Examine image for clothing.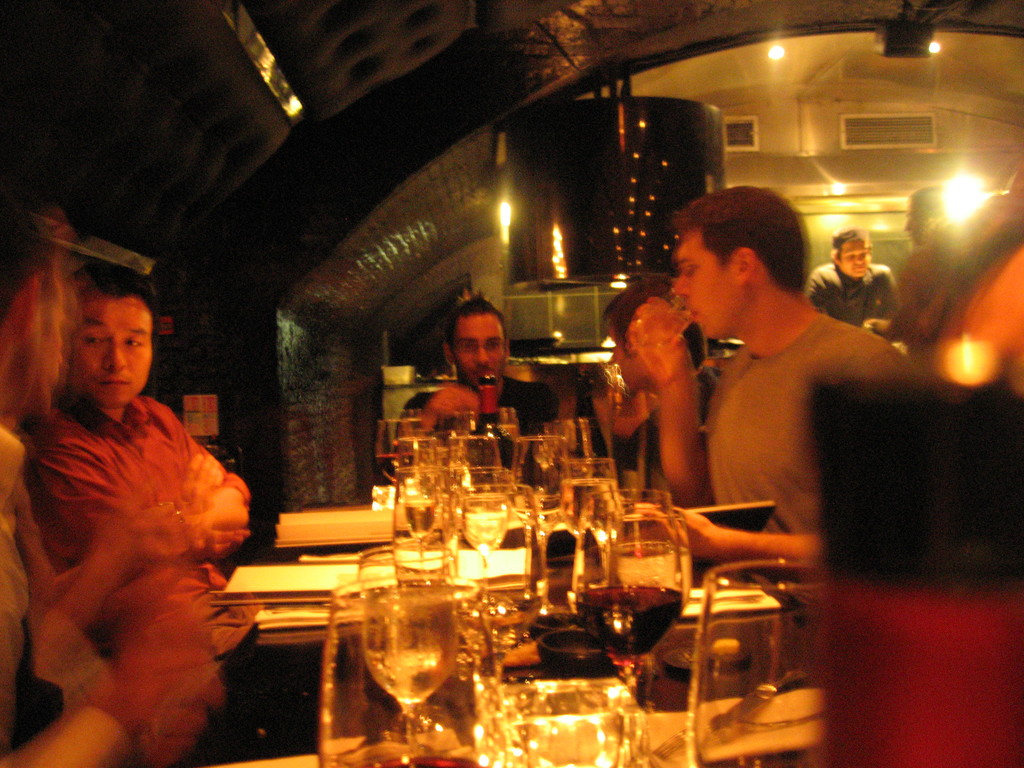
Examination result: (0,435,247,767).
